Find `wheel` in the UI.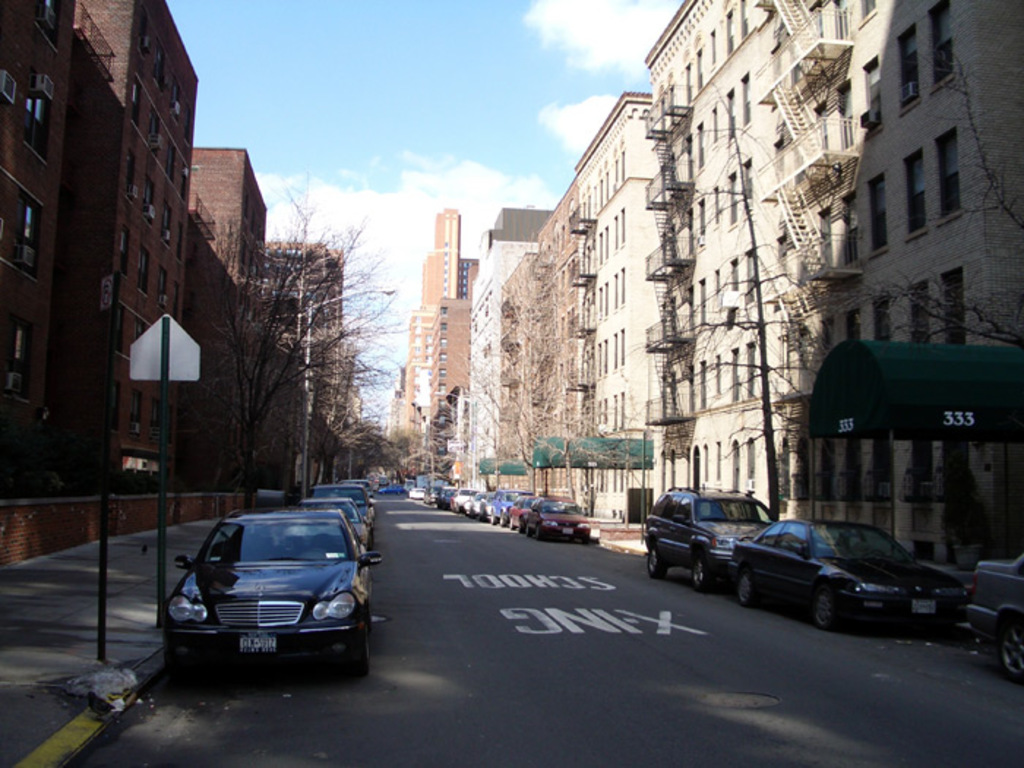
UI element at select_region(500, 511, 508, 525).
